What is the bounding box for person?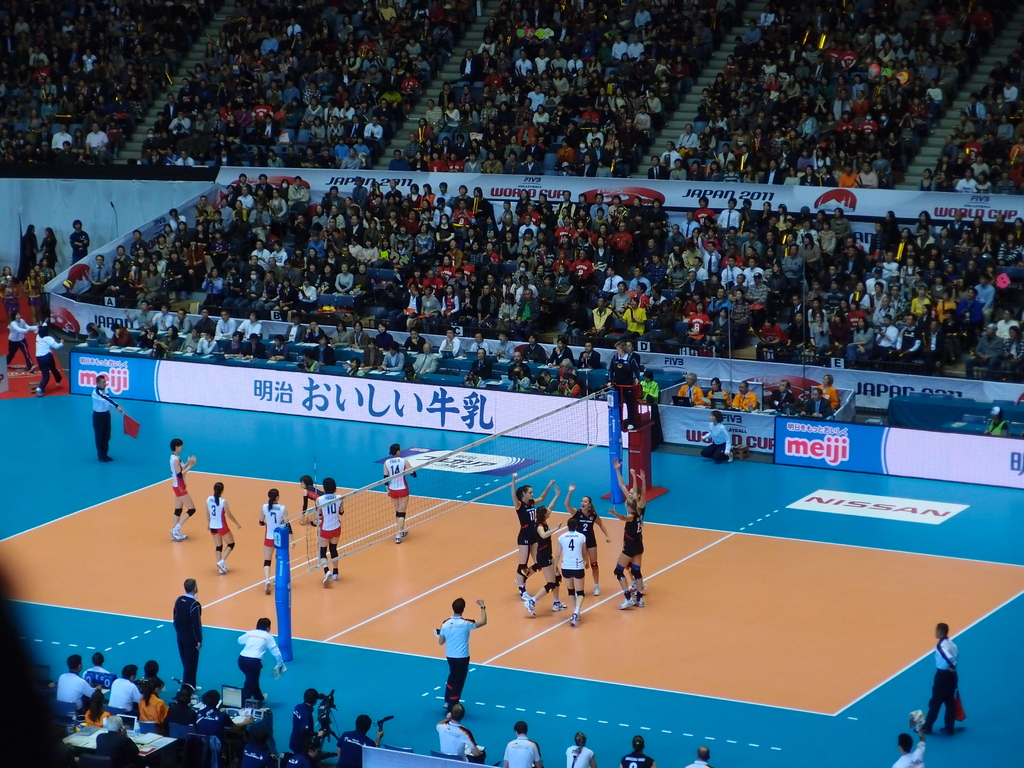
620 734 658 767.
